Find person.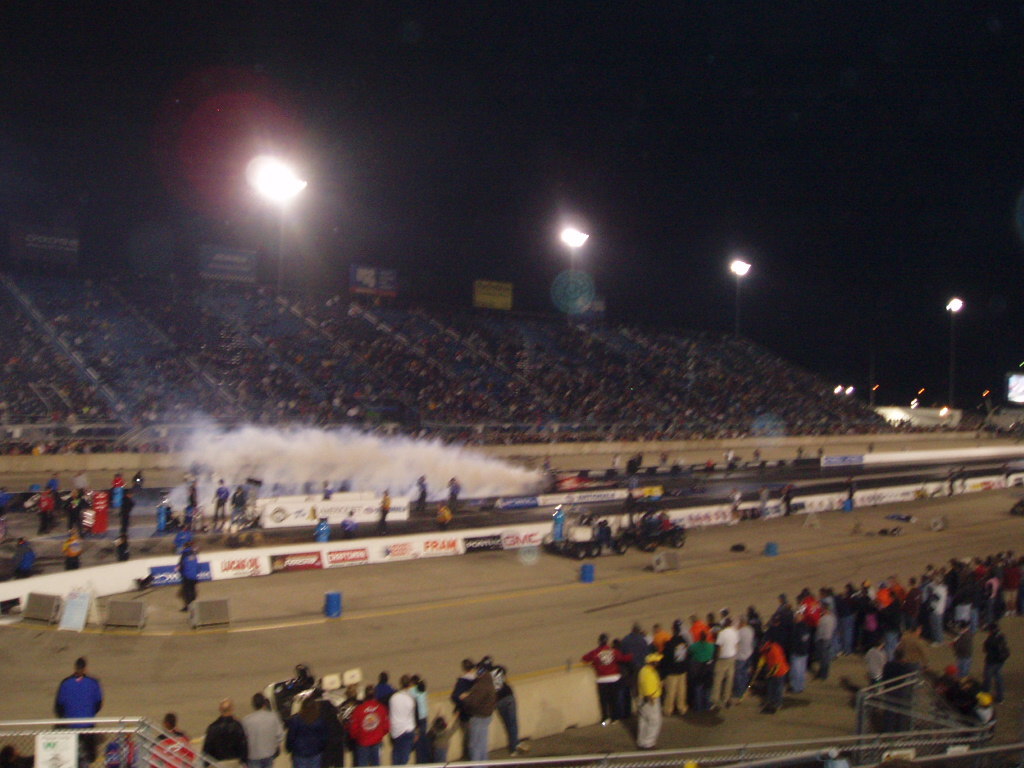
region(348, 692, 394, 767).
